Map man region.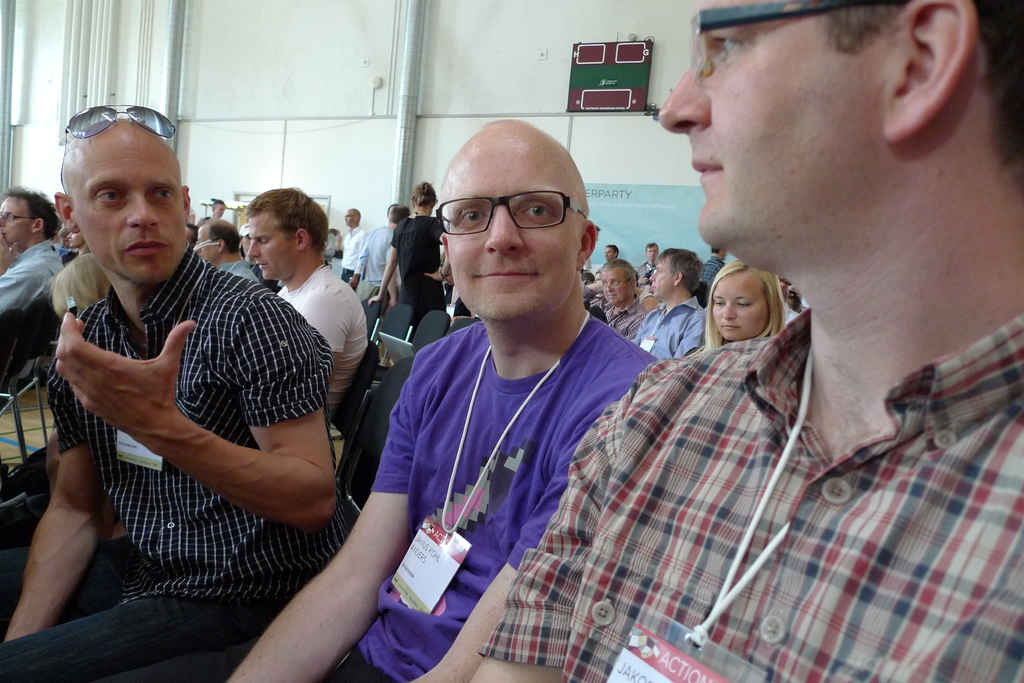
Mapped to x1=191, y1=215, x2=260, y2=289.
